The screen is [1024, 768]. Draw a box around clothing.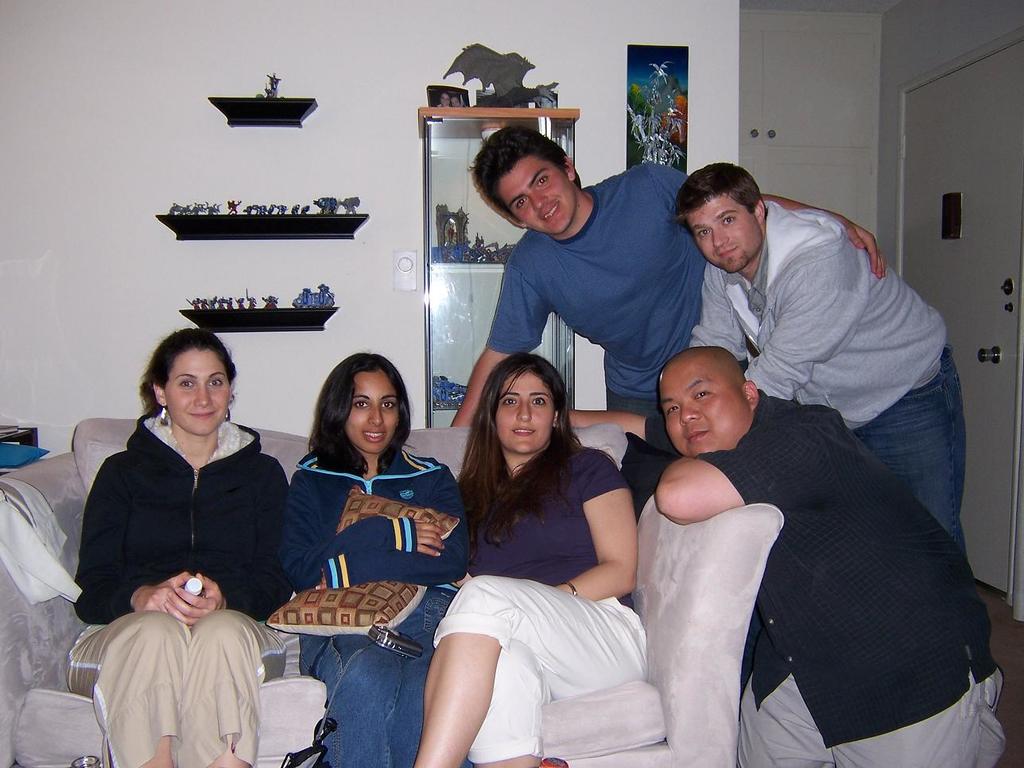
<bbox>693, 390, 1016, 767</bbox>.
